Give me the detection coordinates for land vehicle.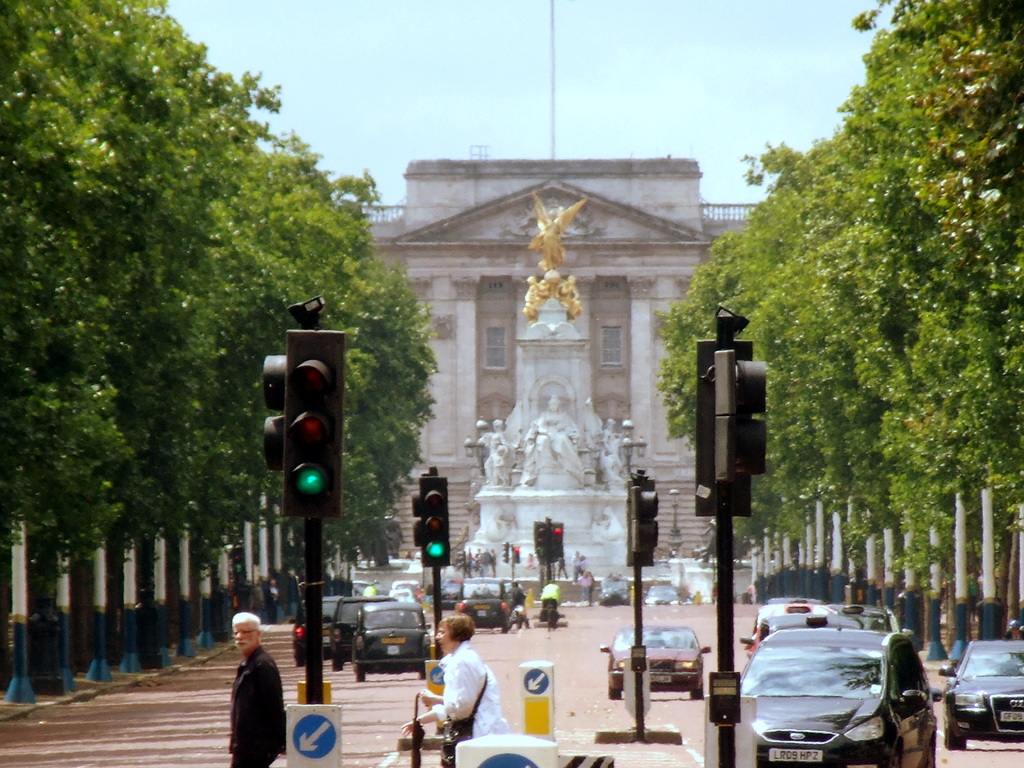
{"x1": 738, "y1": 624, "x2": 944, "y2": 767}.
